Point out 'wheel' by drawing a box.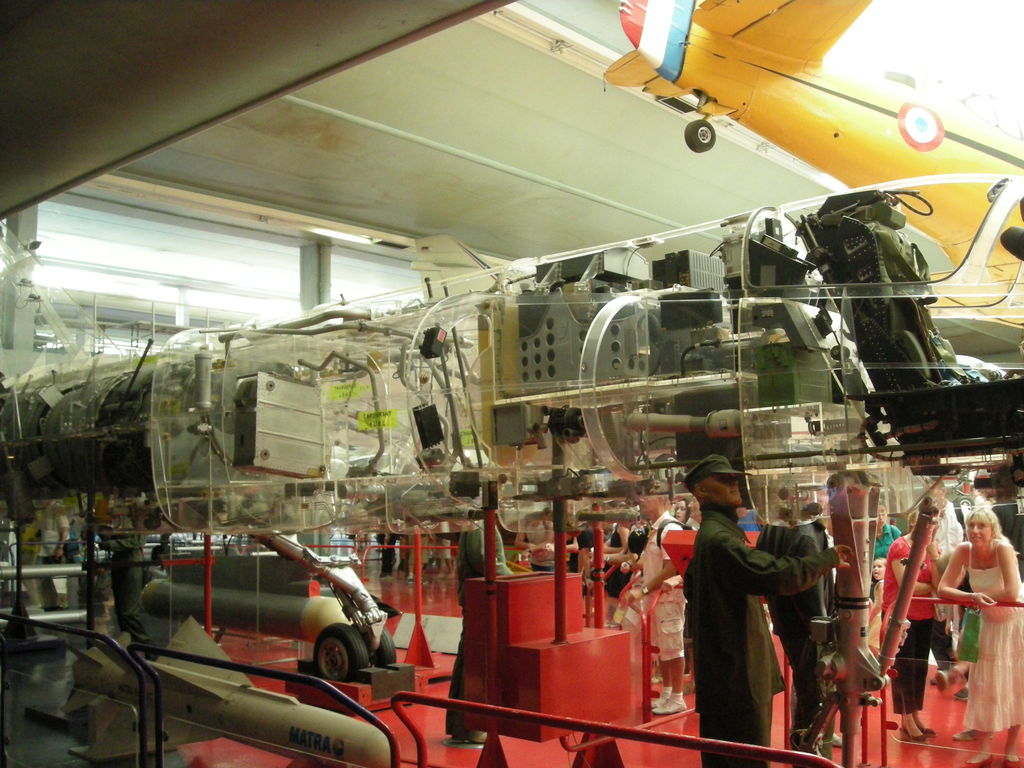
pyautogui.locateOnScreen(307, 620, 368, 687).
